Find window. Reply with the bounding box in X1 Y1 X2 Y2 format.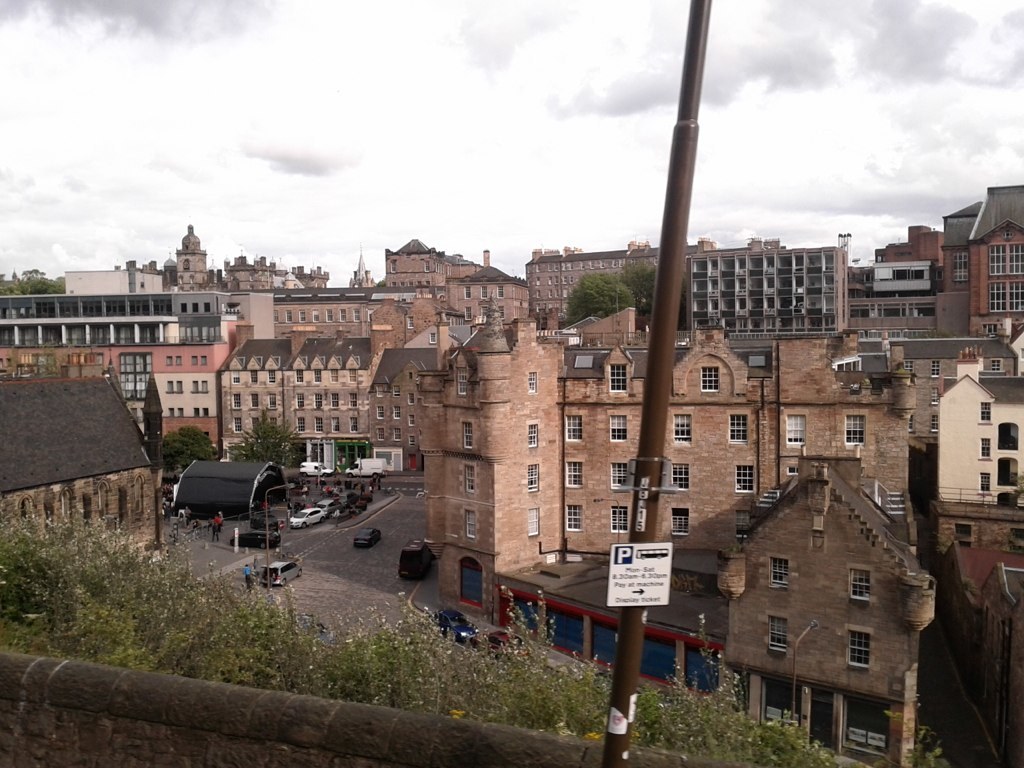
425 261 427 268.
